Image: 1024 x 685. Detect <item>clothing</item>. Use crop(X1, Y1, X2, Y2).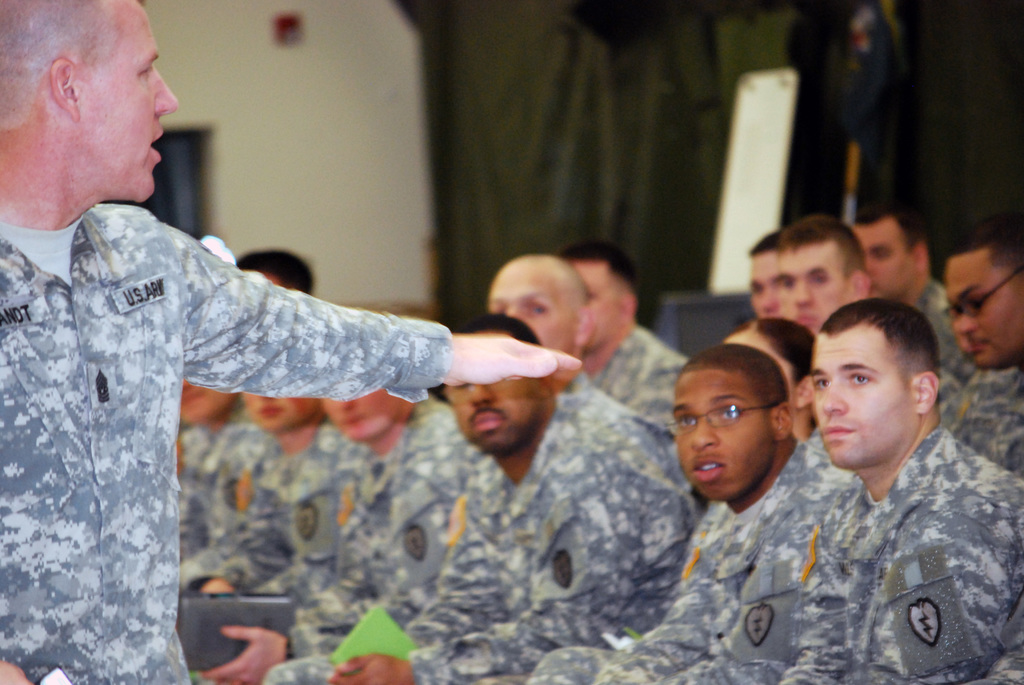
crop(631, 439, 868, 684).
